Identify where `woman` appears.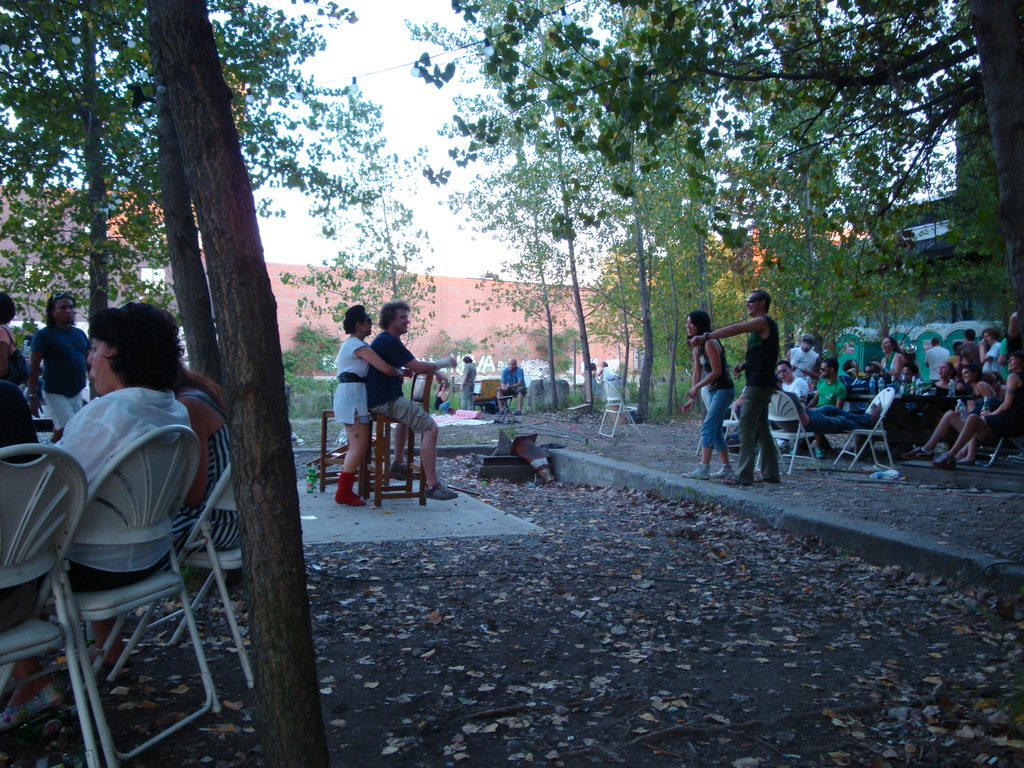
Appears at 164:355:242:549.
